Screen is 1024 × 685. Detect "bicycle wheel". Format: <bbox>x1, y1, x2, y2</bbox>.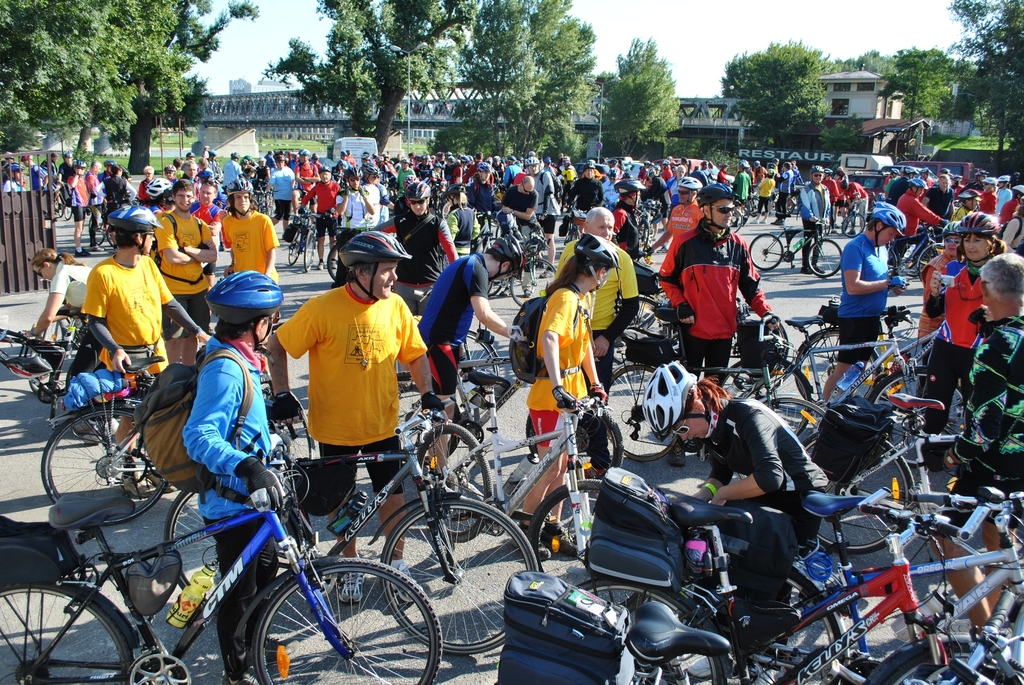
<bbox>264, 389, 315, 485</bbox>.
